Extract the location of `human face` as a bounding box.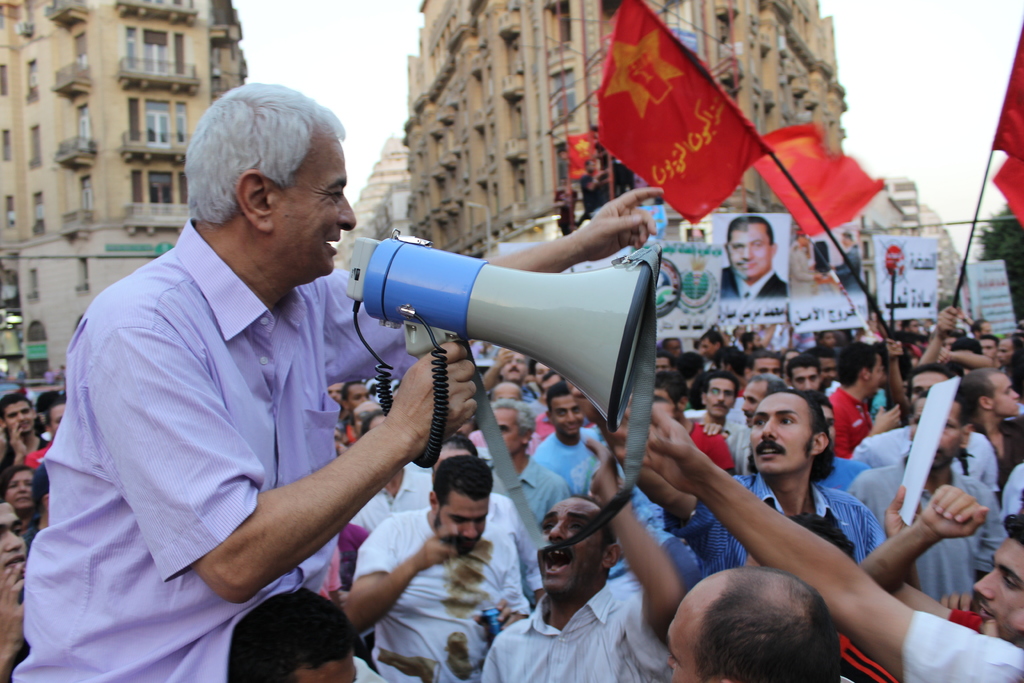
l=750, t=358, r=781, b=384.
